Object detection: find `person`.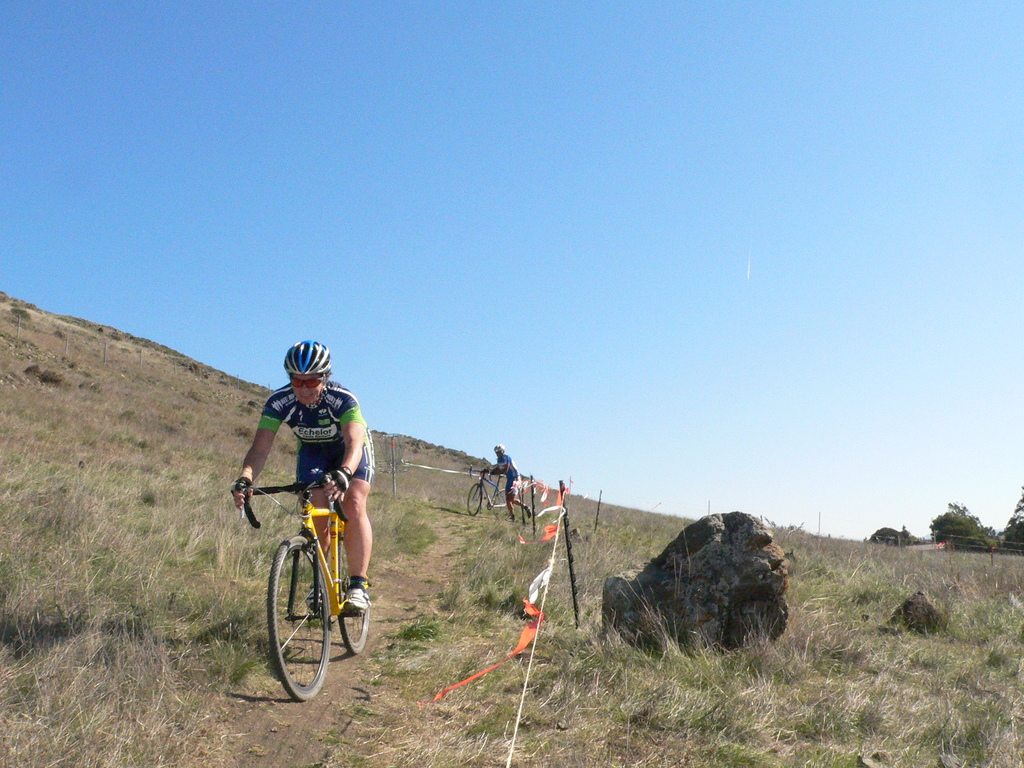
[x1=483, y1=439, x2=535, y2=522].
